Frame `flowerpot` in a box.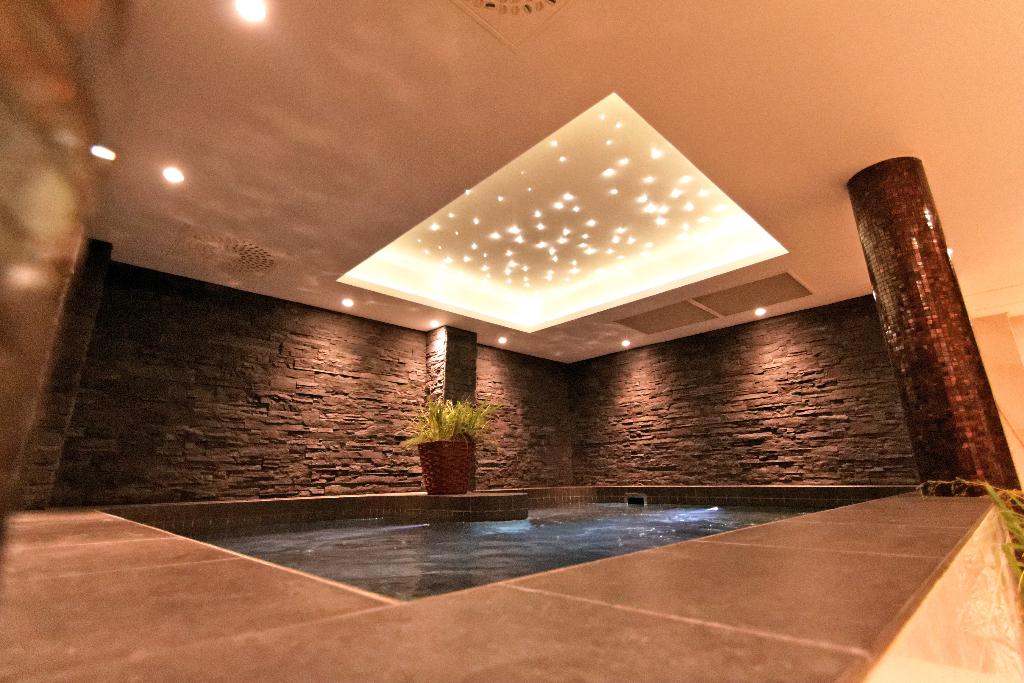
401:399:494:505.
